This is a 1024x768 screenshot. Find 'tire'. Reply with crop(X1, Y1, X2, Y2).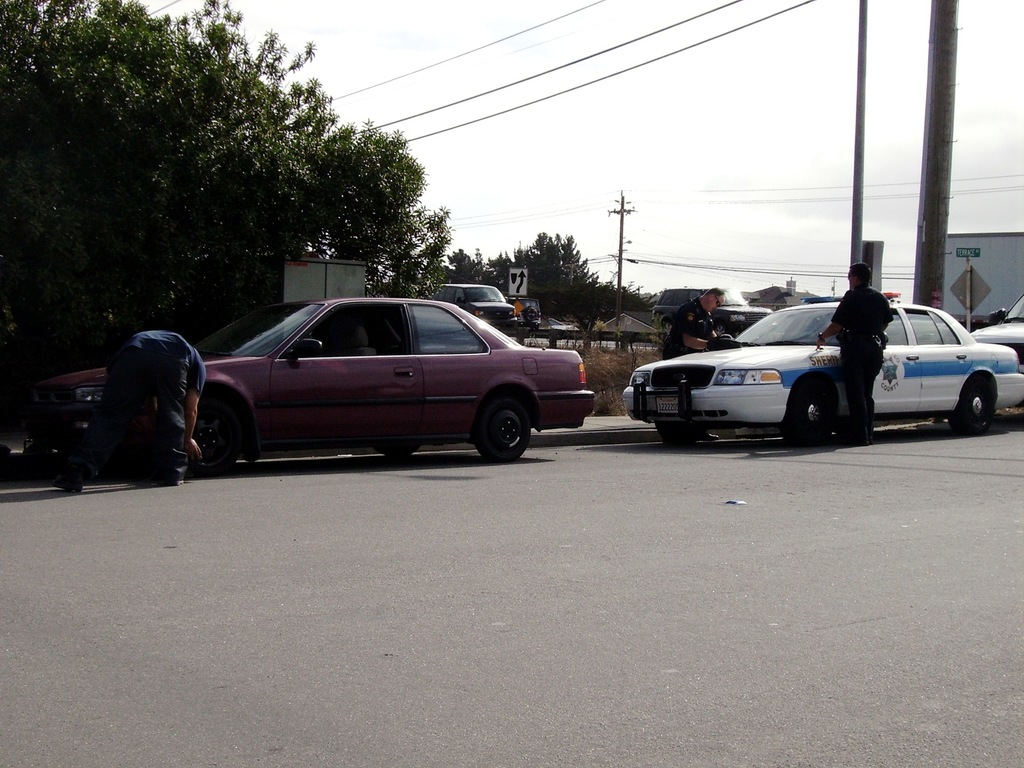
crop(953, 372, 999, 434).
